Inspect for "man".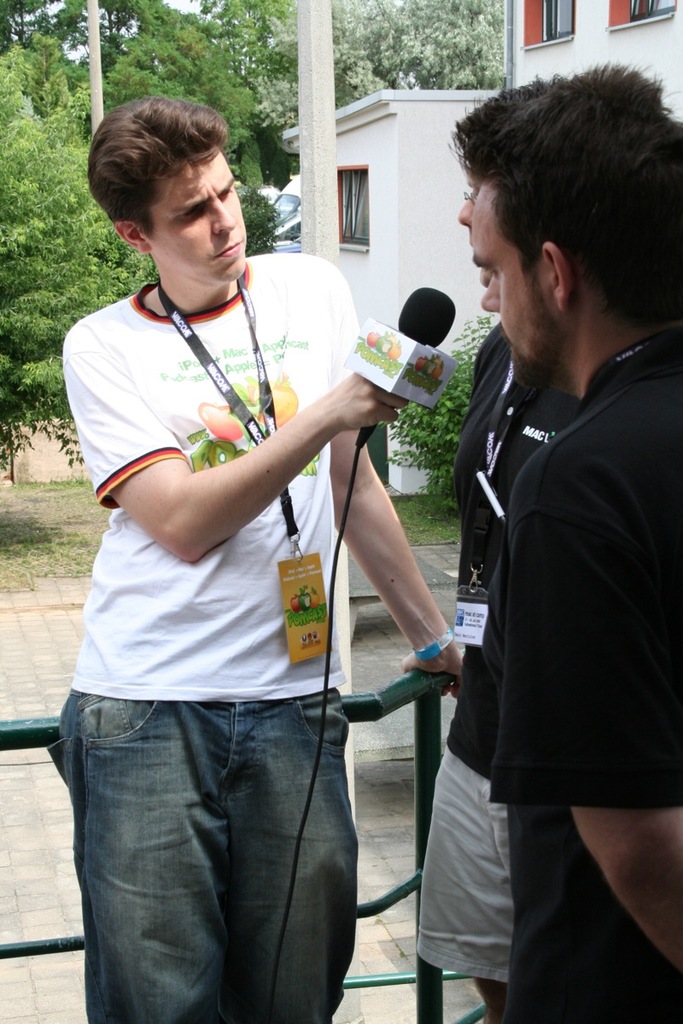
Inspection: bbox(51, 96, 465, 1023).
